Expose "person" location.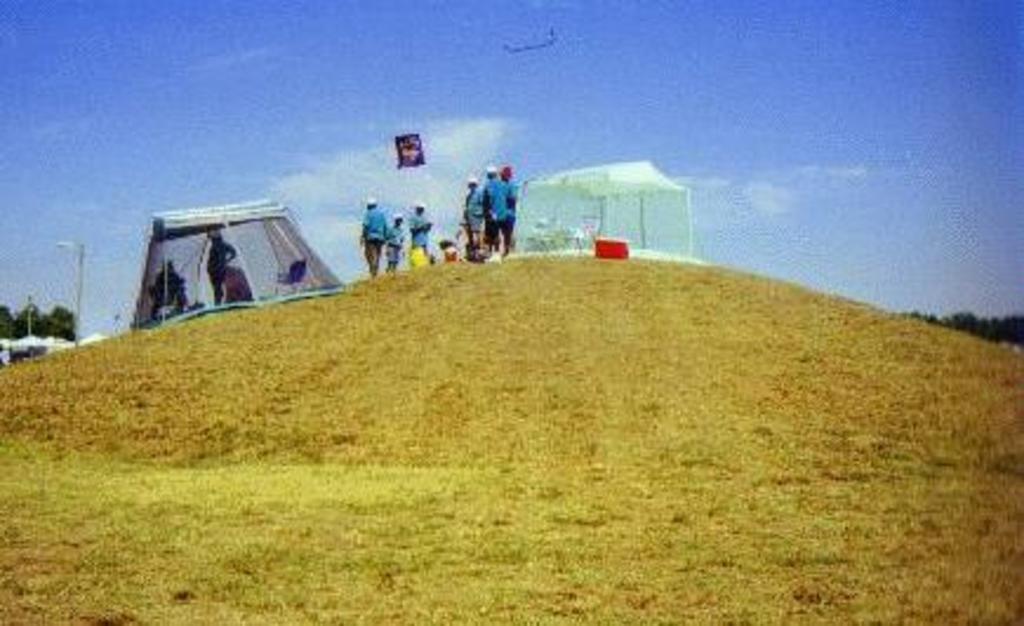
Exposed at Rect(153, 261, 186, 318).
